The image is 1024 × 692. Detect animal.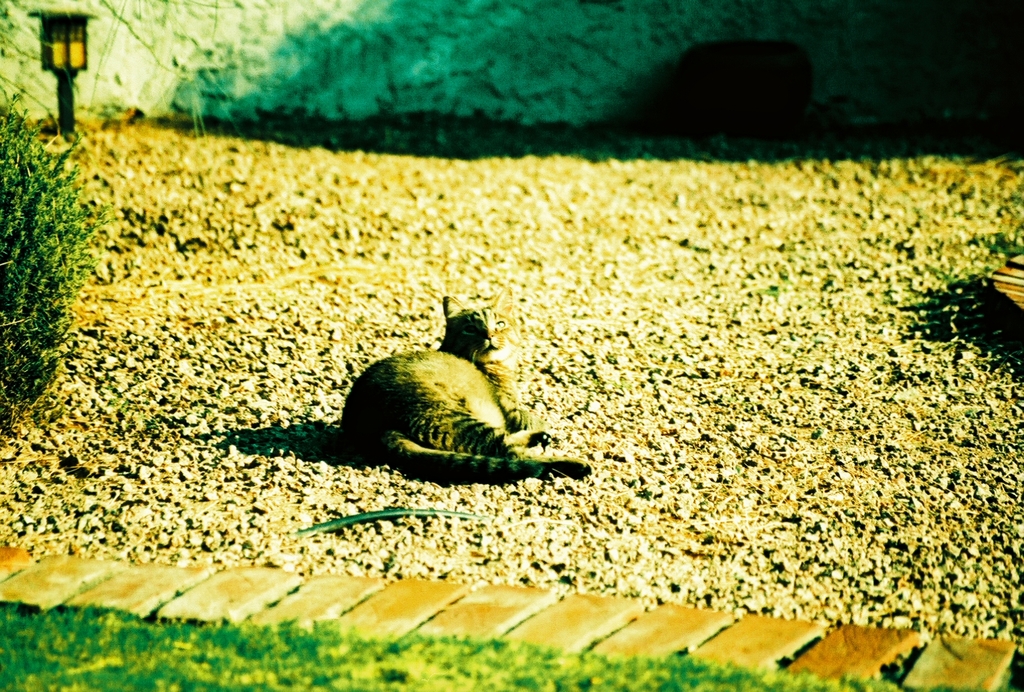
Detection: Rect(347, 295, 587, 485).
